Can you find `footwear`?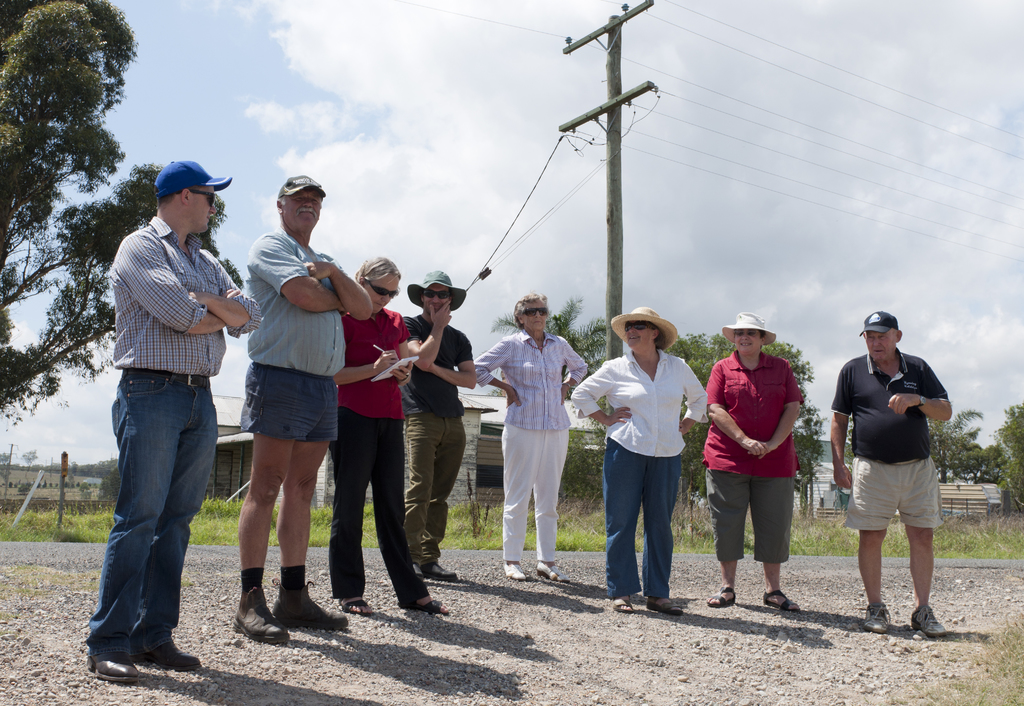
Yes, bounding box: pyautogui.locateOnScreen(235, 573, 286, 652).
